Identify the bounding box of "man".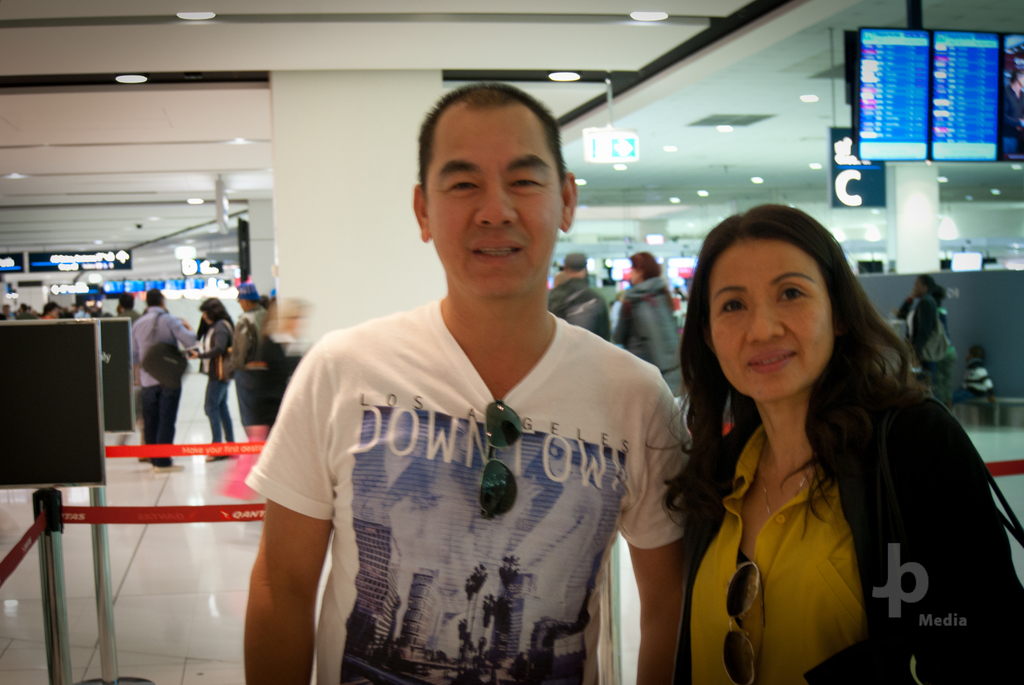
BBox(130, 285, 201, 468).
